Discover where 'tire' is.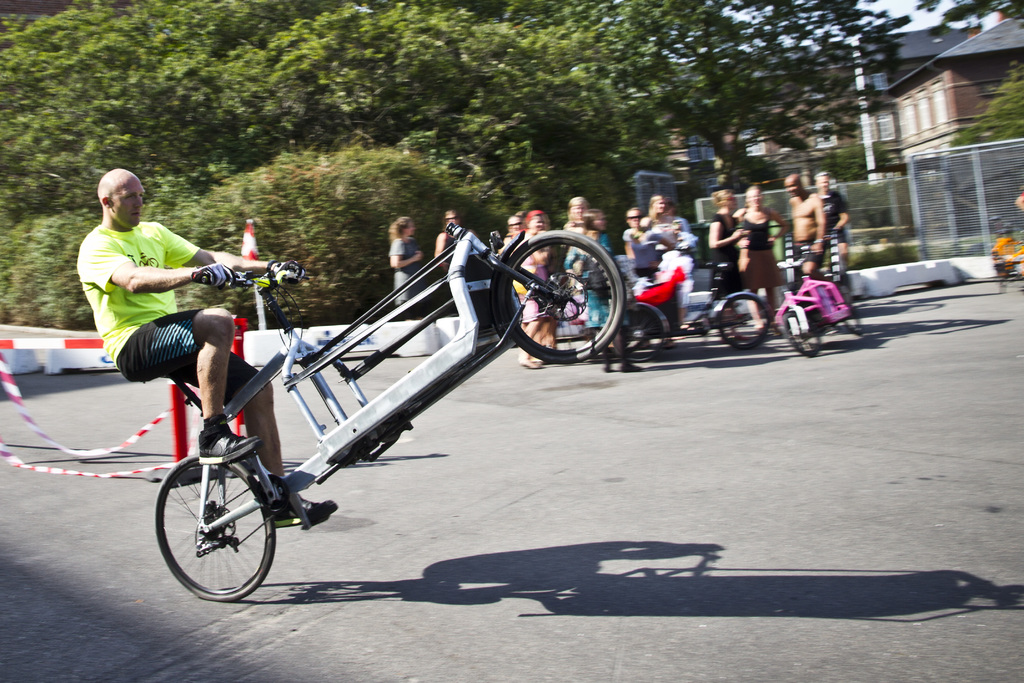
Discovered at (497, 228, 626, 366).
